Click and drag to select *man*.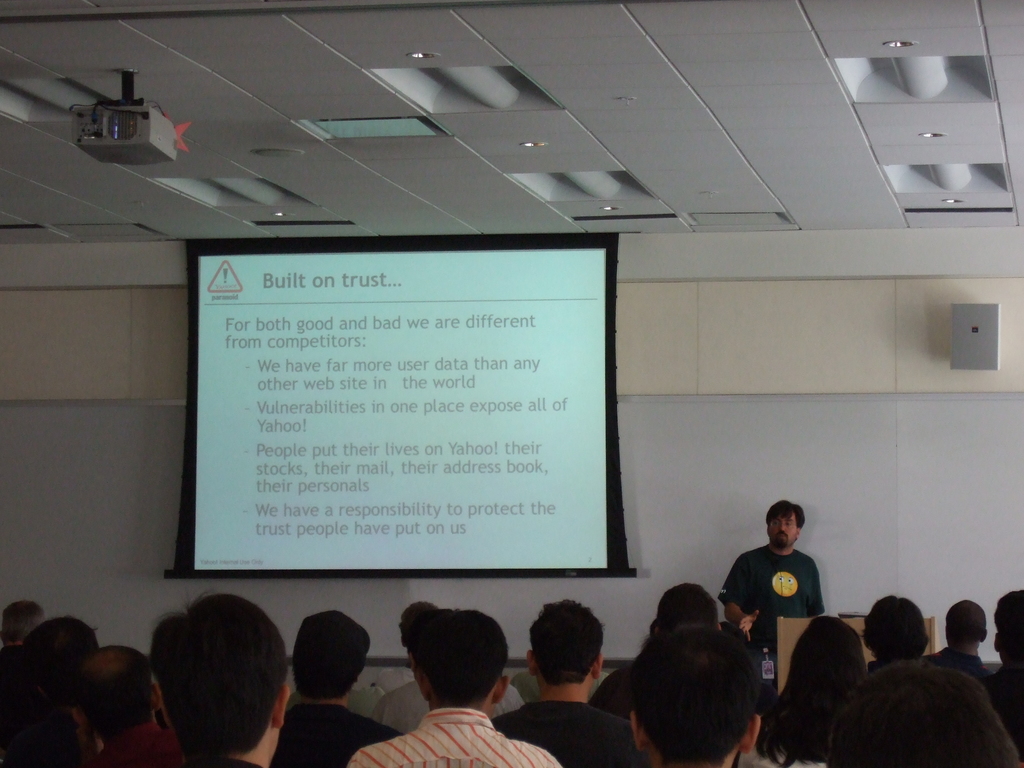
Selection: [left=372, top=607, right=526, bottom=748].
